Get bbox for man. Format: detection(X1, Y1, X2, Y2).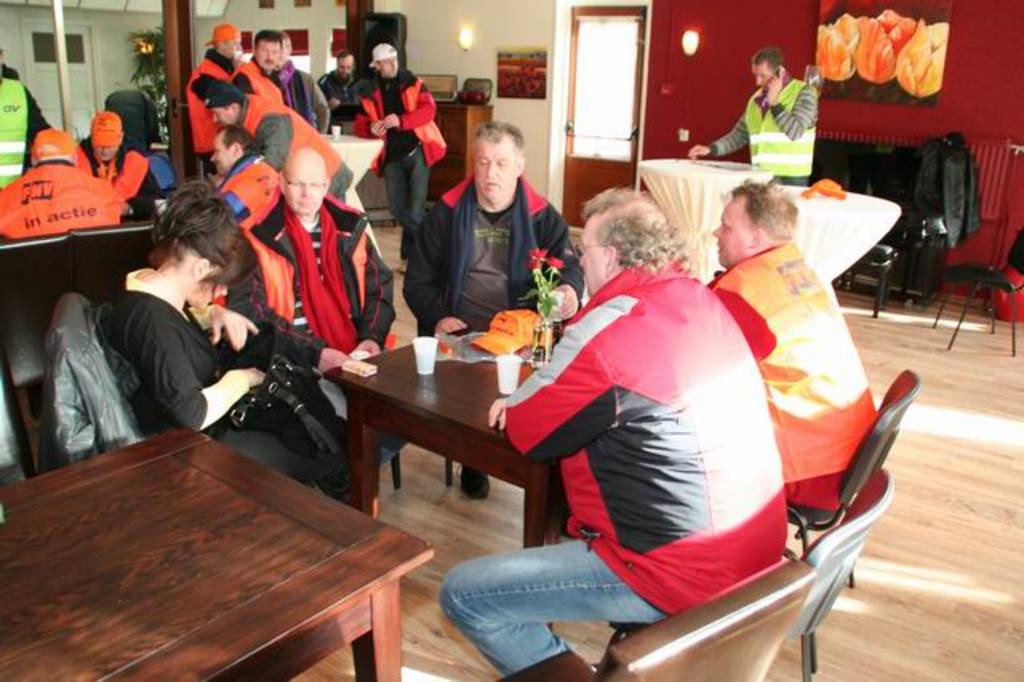
detection(240, 27, 299, 91).
